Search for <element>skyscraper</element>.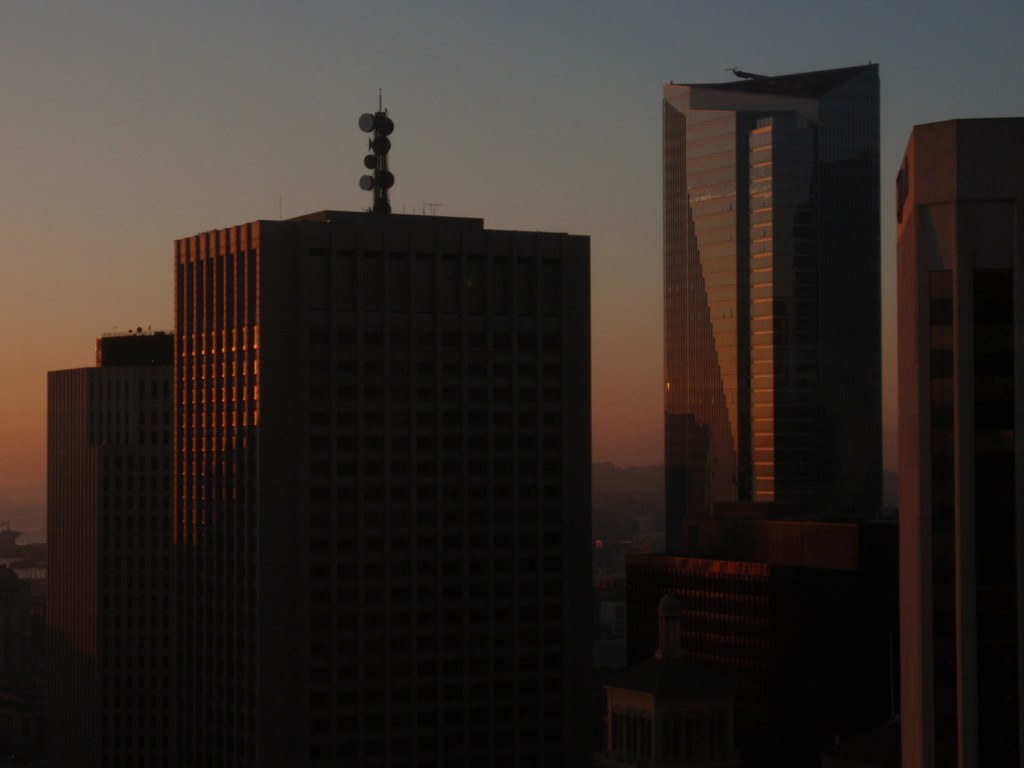
Found at bbox=[45, 325, 170, 758].
